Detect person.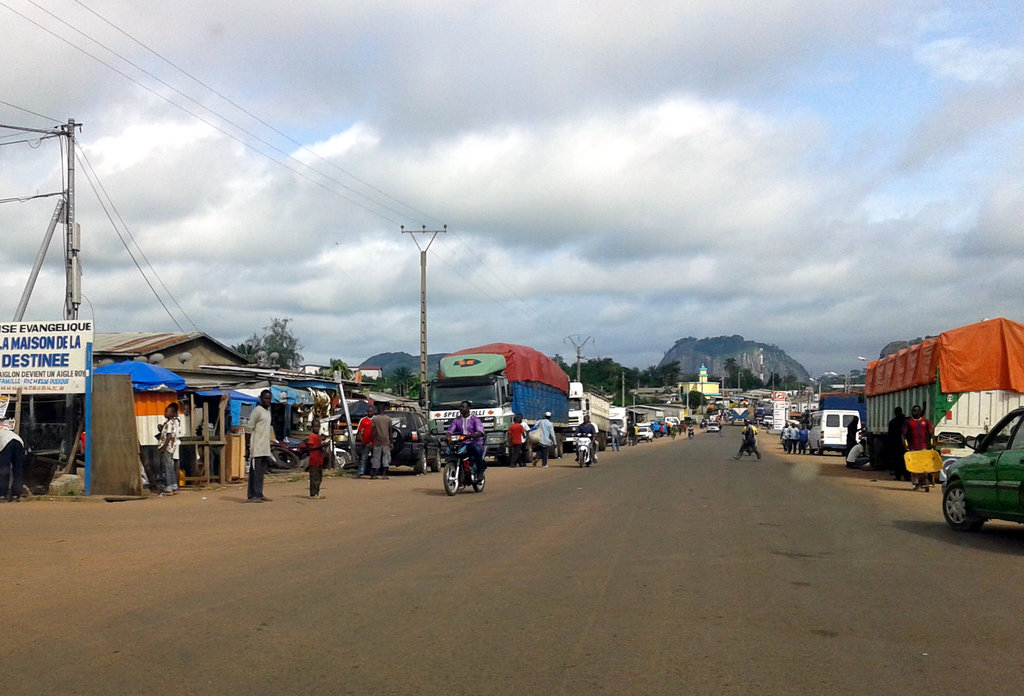
Detected at (504, 417, 527, 470).
